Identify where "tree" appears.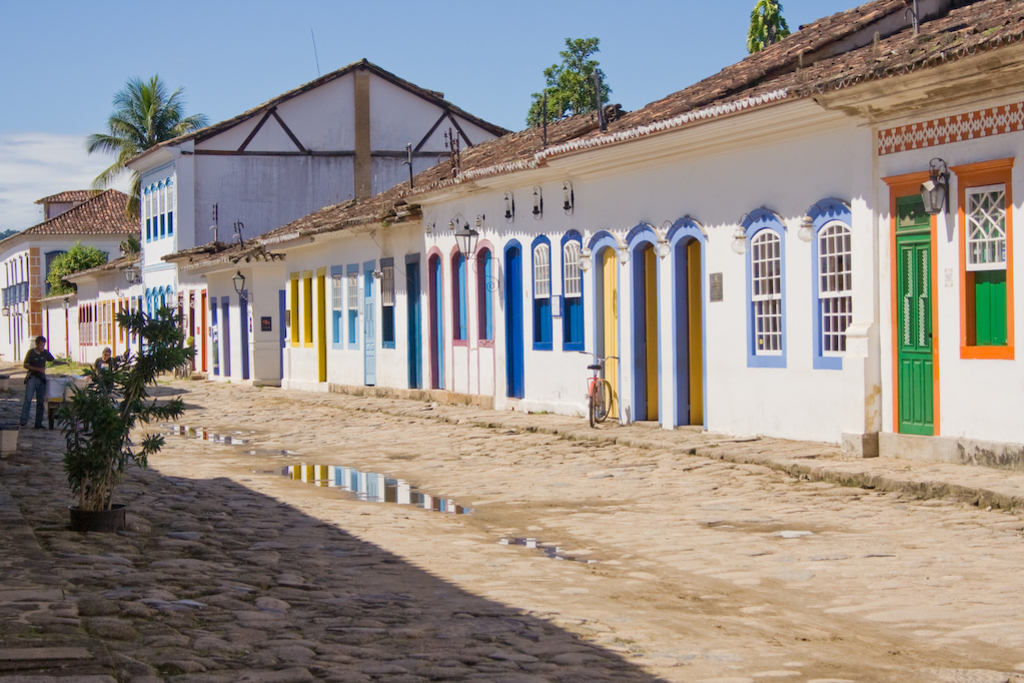
Appears at box=[111, 231, 147, 257].
